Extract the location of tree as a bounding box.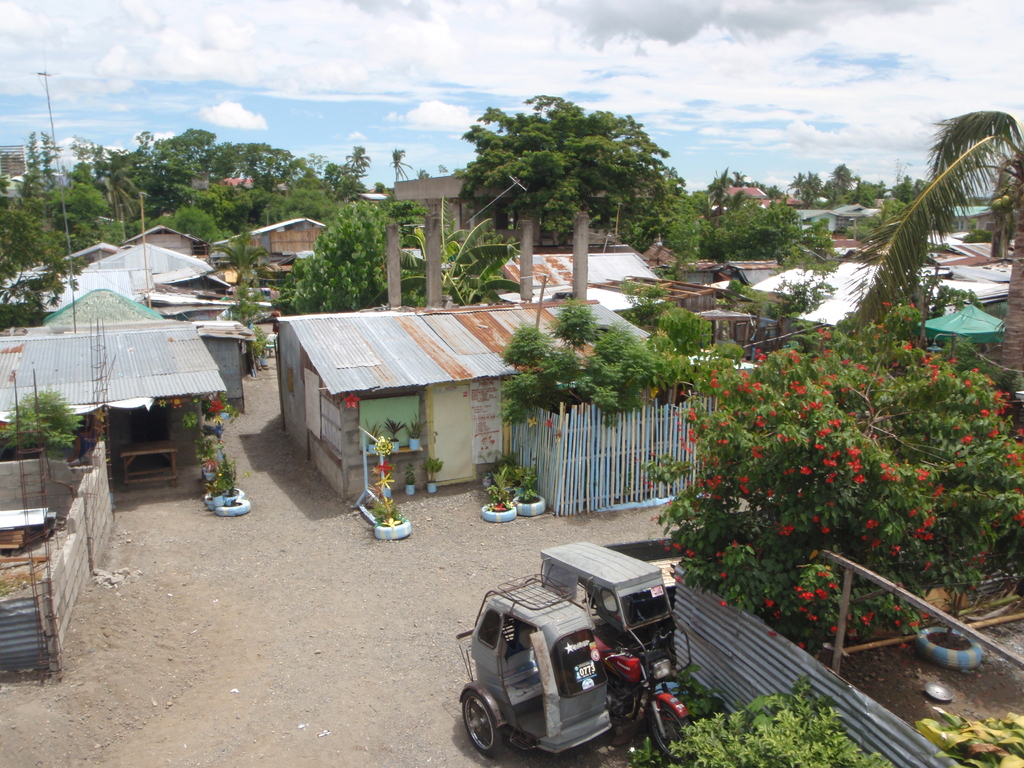
crop(843, 114, 1023, 383).
